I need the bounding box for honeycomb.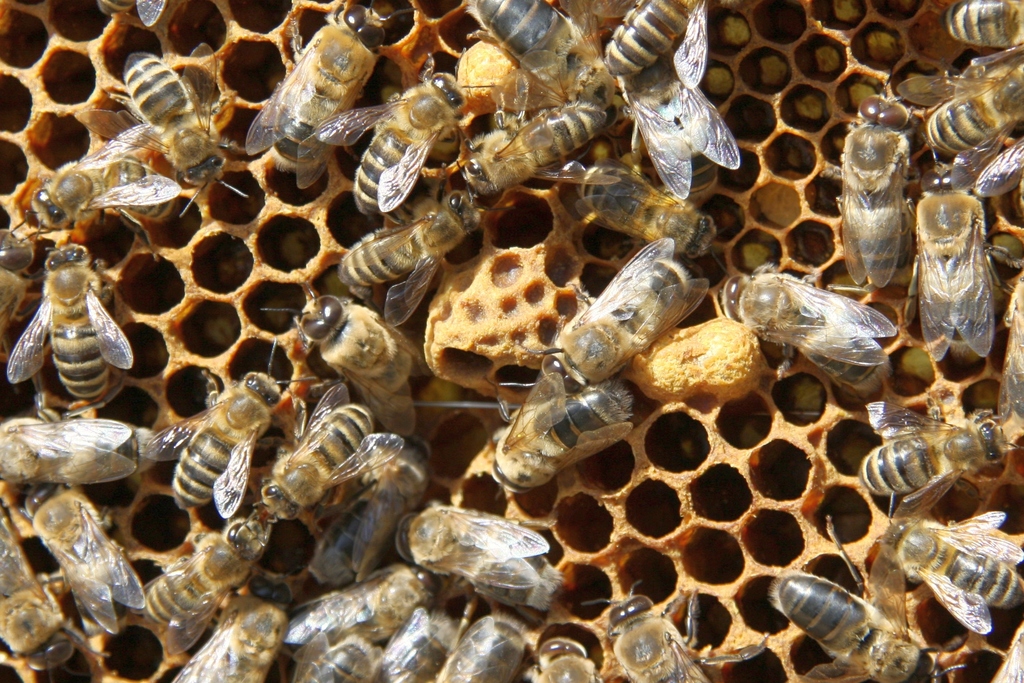
Here it is: box(0, 0, 1023, 682).
